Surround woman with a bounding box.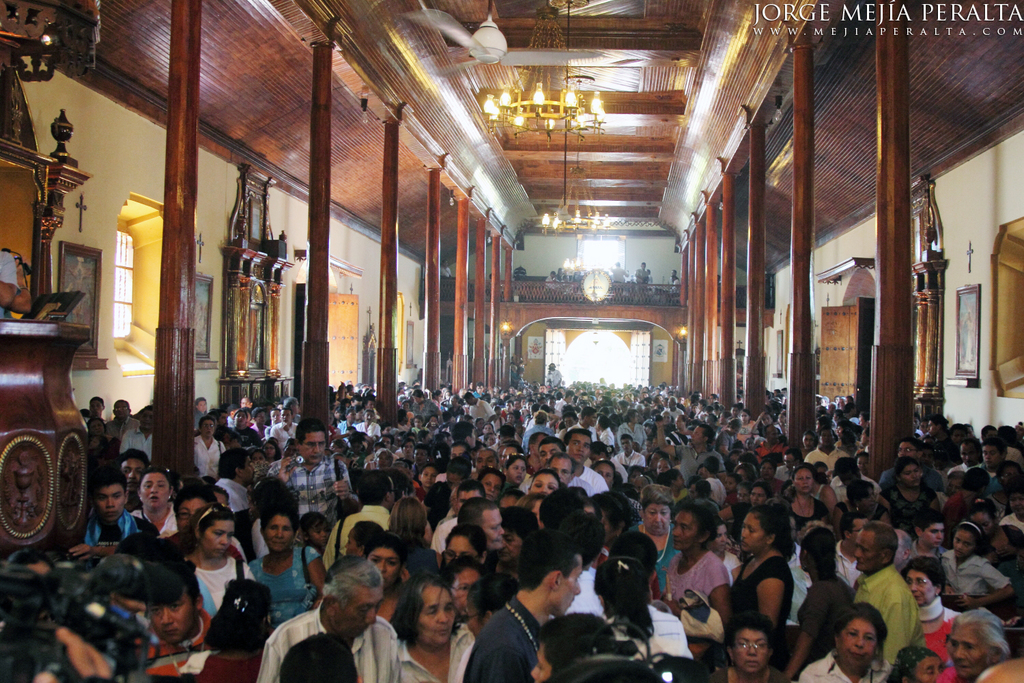
Rect(733, 462, 756, 486).
